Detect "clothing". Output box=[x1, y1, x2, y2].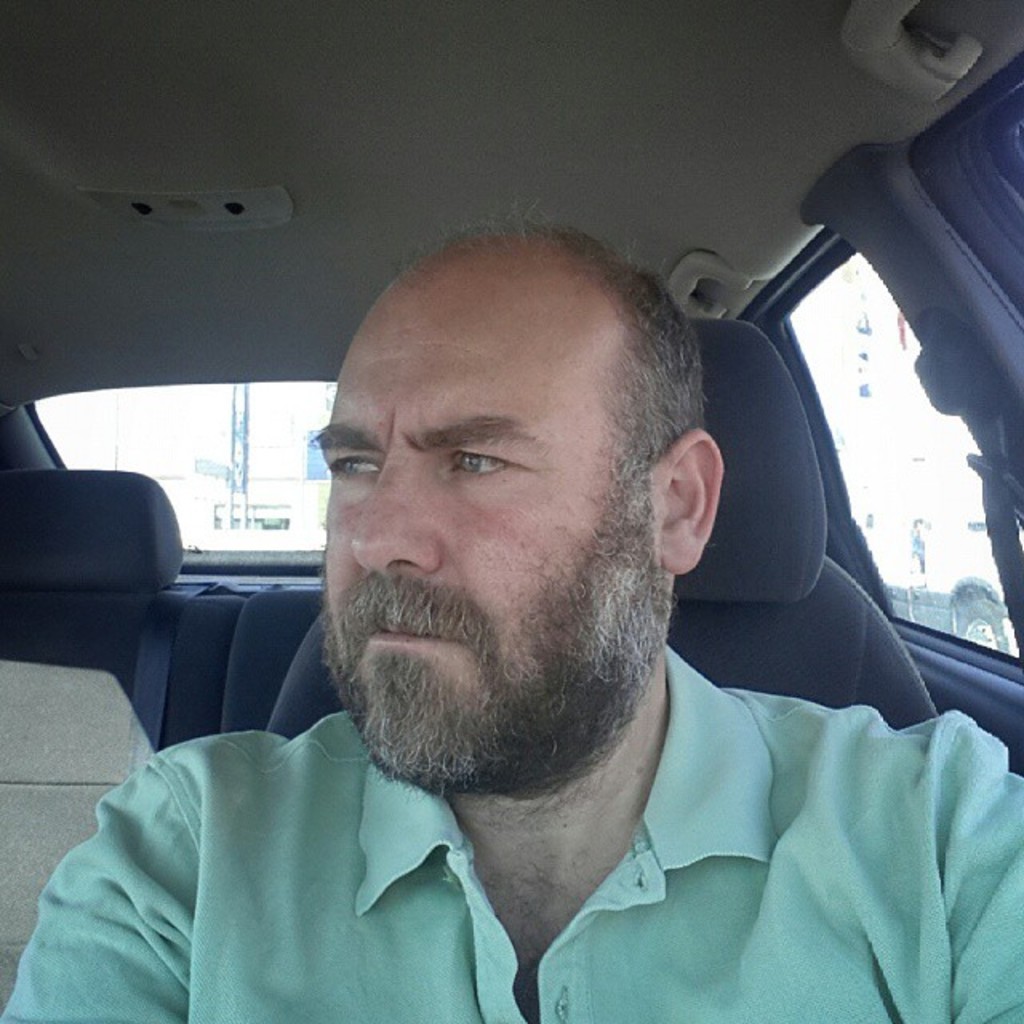
box=[0, 640, 1022, 1022].
